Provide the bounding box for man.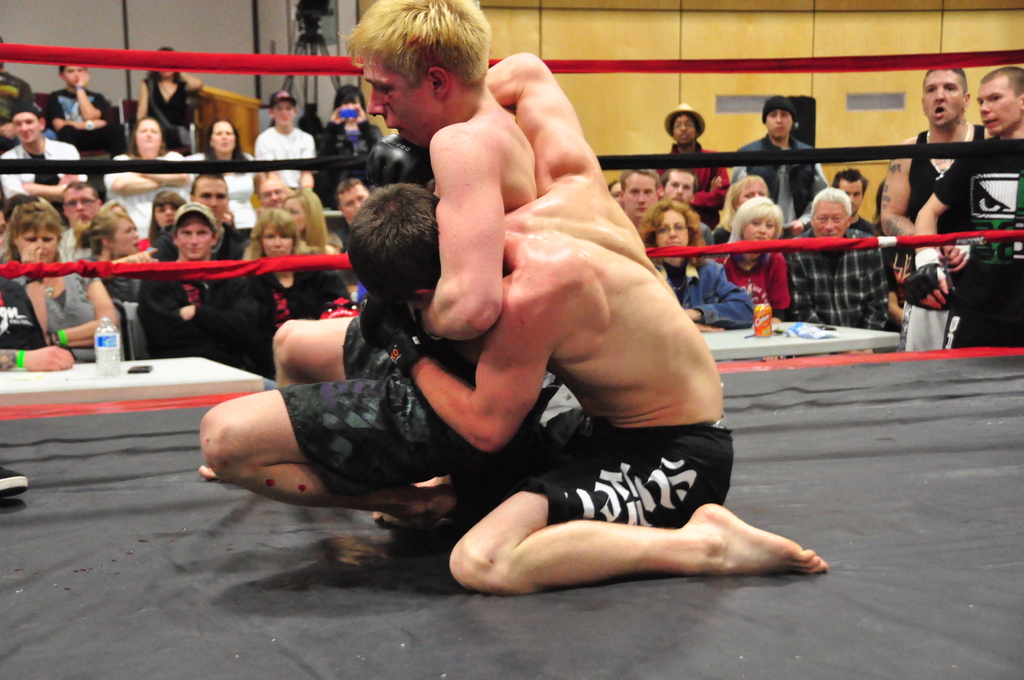
detection(202, 0, 540, 538).
